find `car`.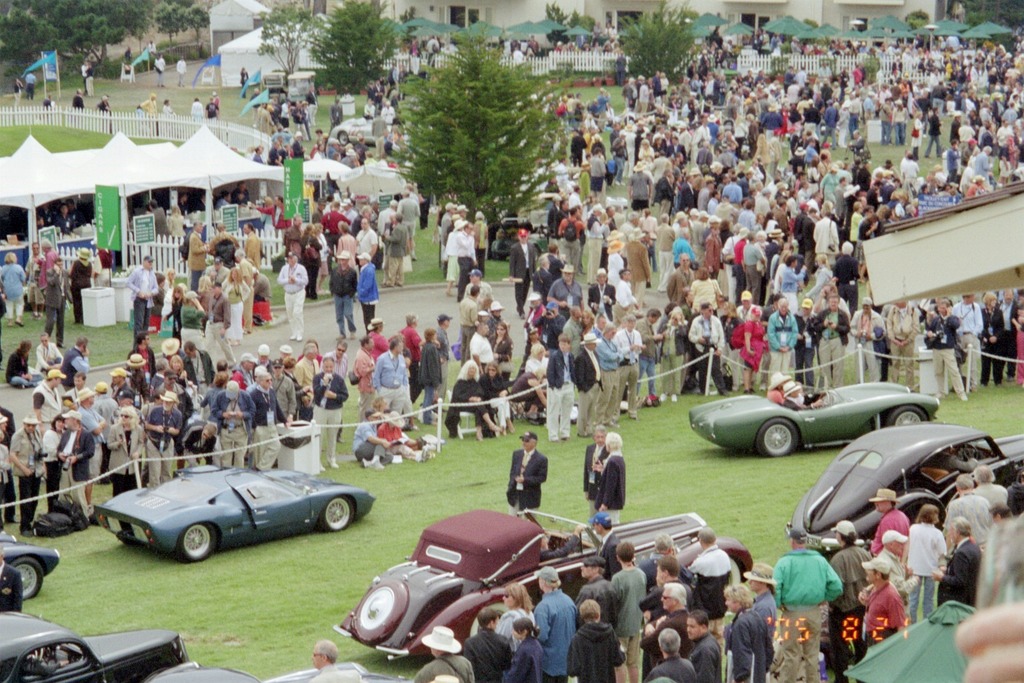
bbox=(781, 424, 1023, 567).
